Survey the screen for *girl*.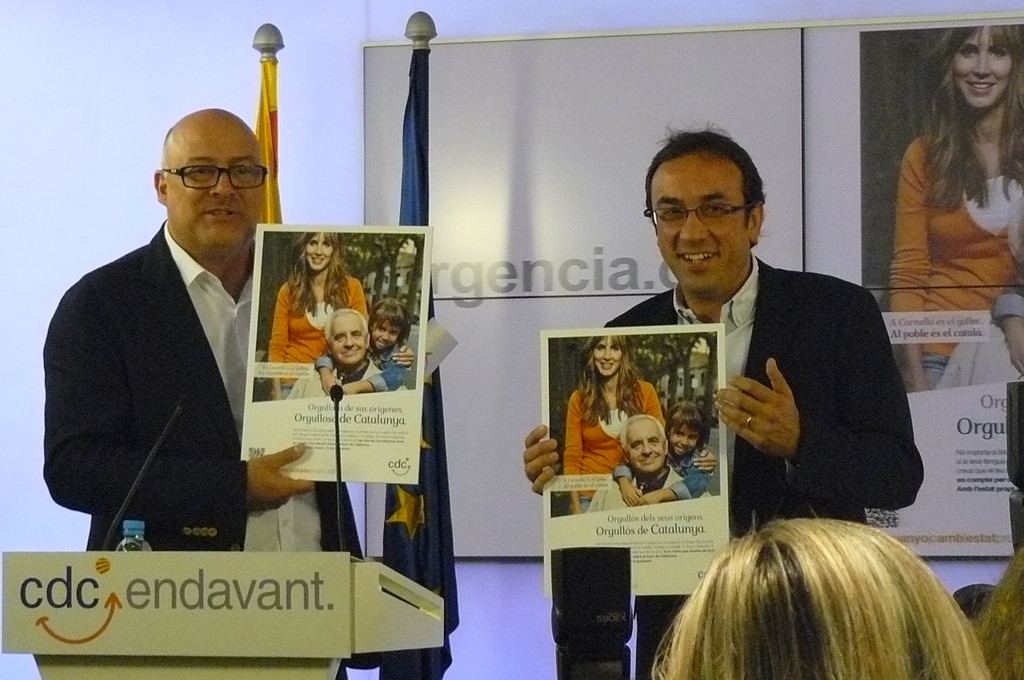
Survey found: l=561, t=323, r=666, b=509.
